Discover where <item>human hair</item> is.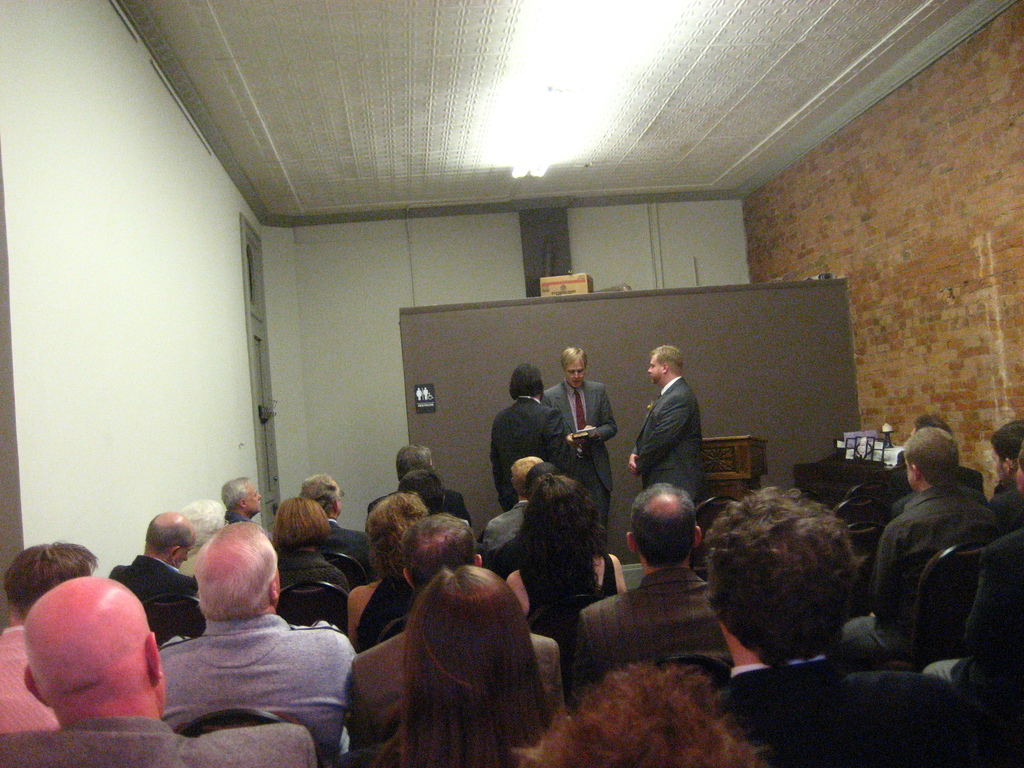
Discovered at 648 344 684 376.
